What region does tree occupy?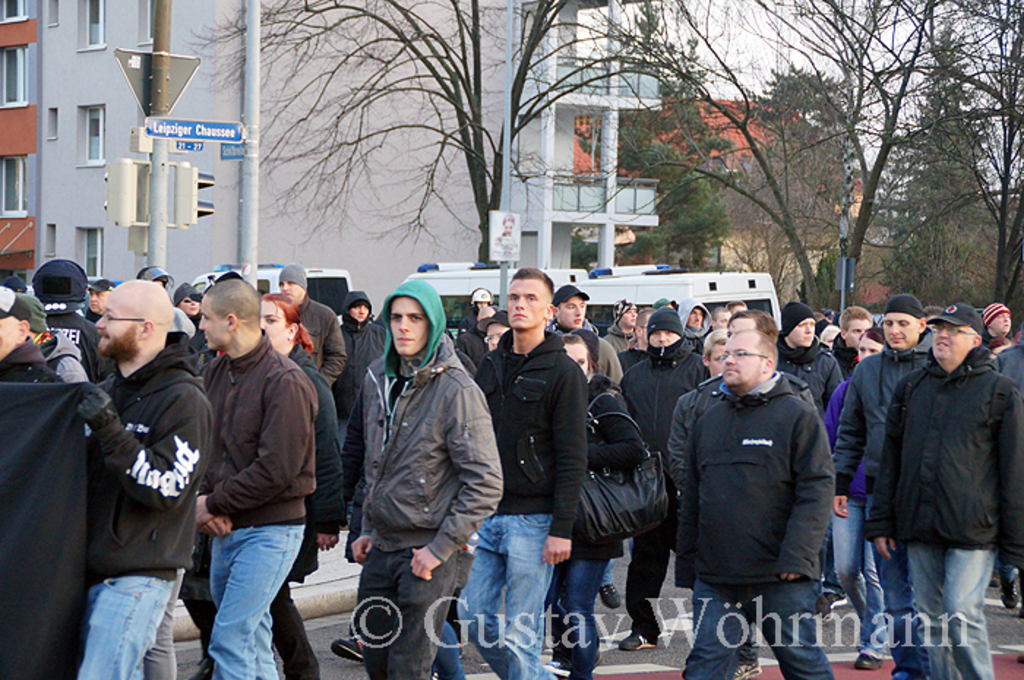
891,0,1023,328.
